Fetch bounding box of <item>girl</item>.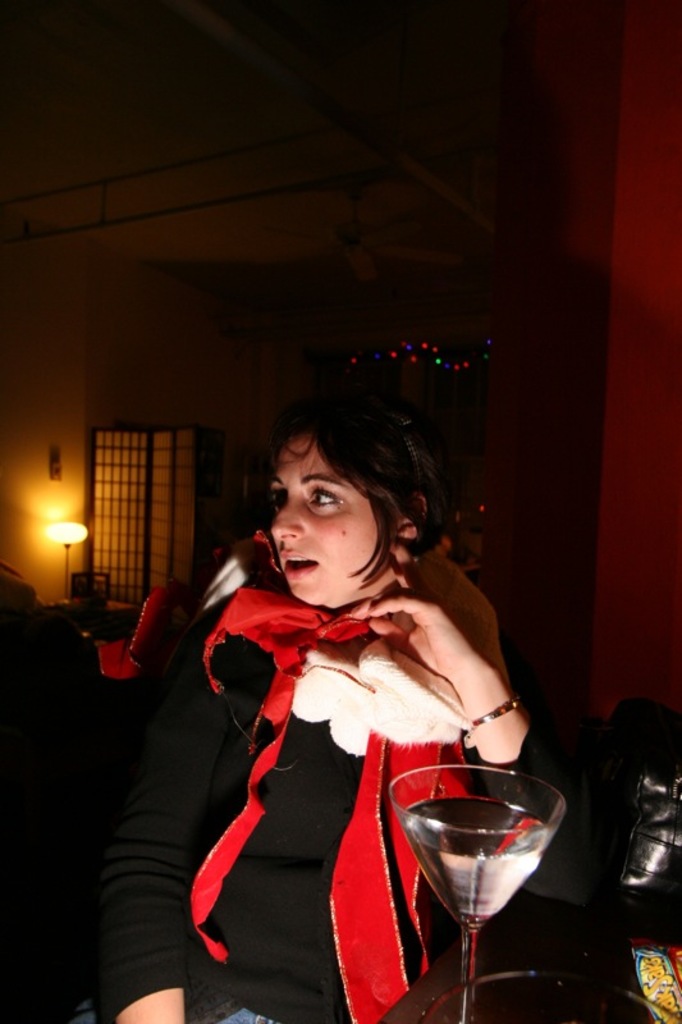
Bbox: <box>55,340,540,1023</box>.
